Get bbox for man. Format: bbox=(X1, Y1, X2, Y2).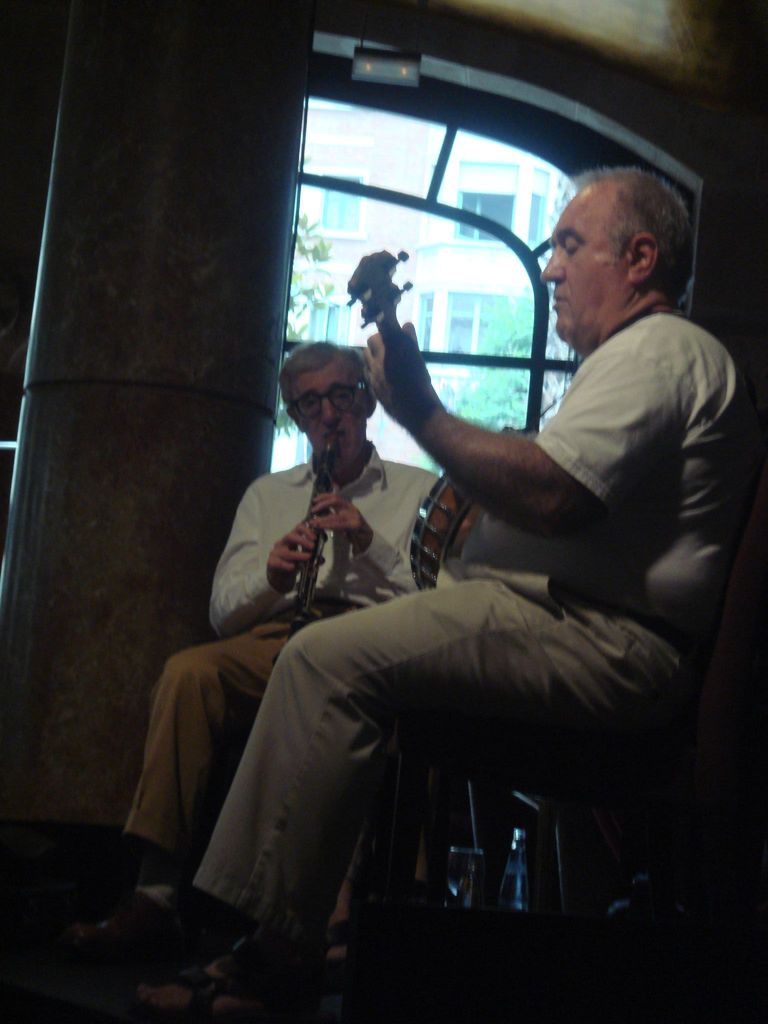
bbox=(130, 332, 488, 956).
